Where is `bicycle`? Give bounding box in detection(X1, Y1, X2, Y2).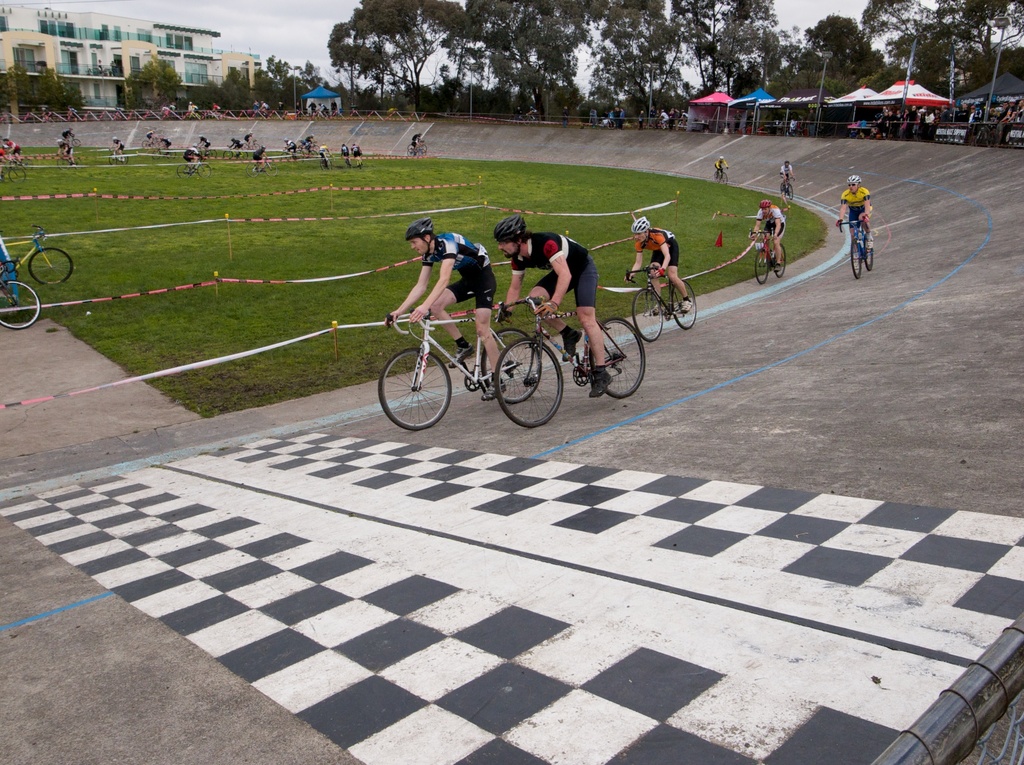
detection(173, 157, 212, 180).
